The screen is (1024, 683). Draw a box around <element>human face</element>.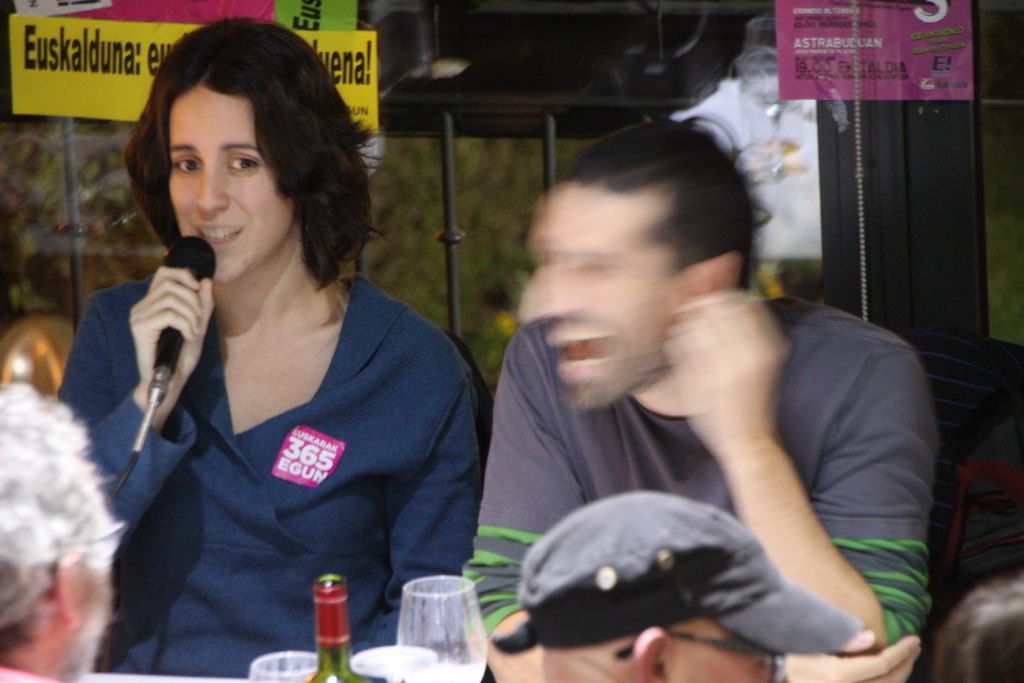
[x1=170, y1=82, x2=292, y2=281].
